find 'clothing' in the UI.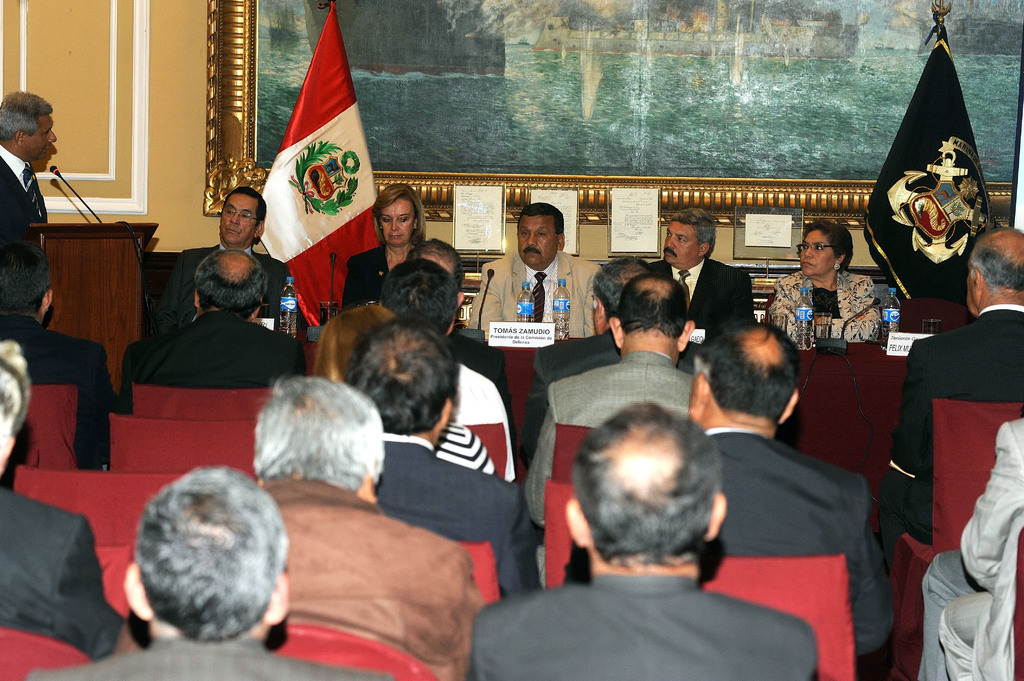
UI element at select_region(381, 435, 540, 605).
